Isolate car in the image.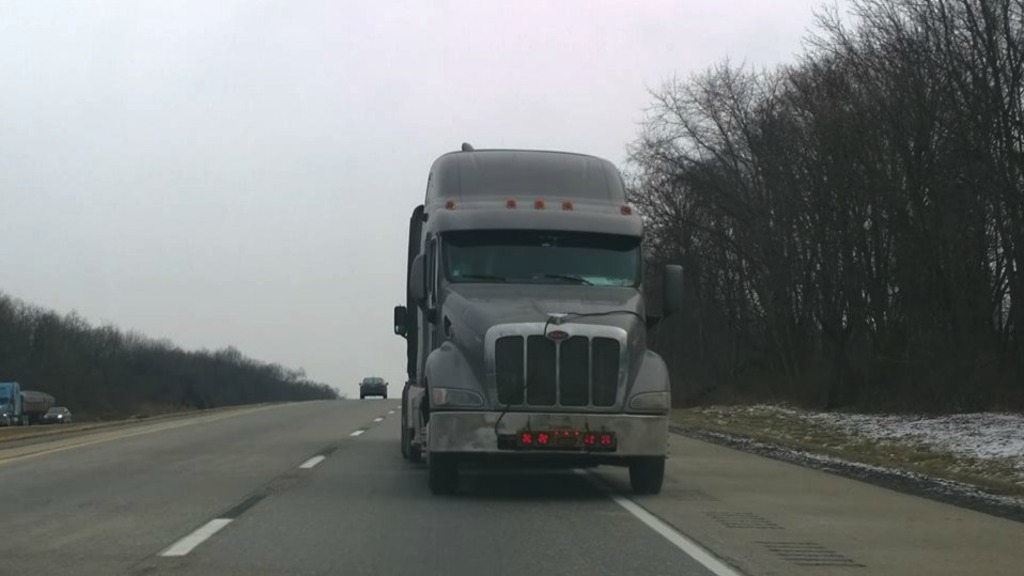
Isolated region: <region>44, 407, 67, 424</region>.
